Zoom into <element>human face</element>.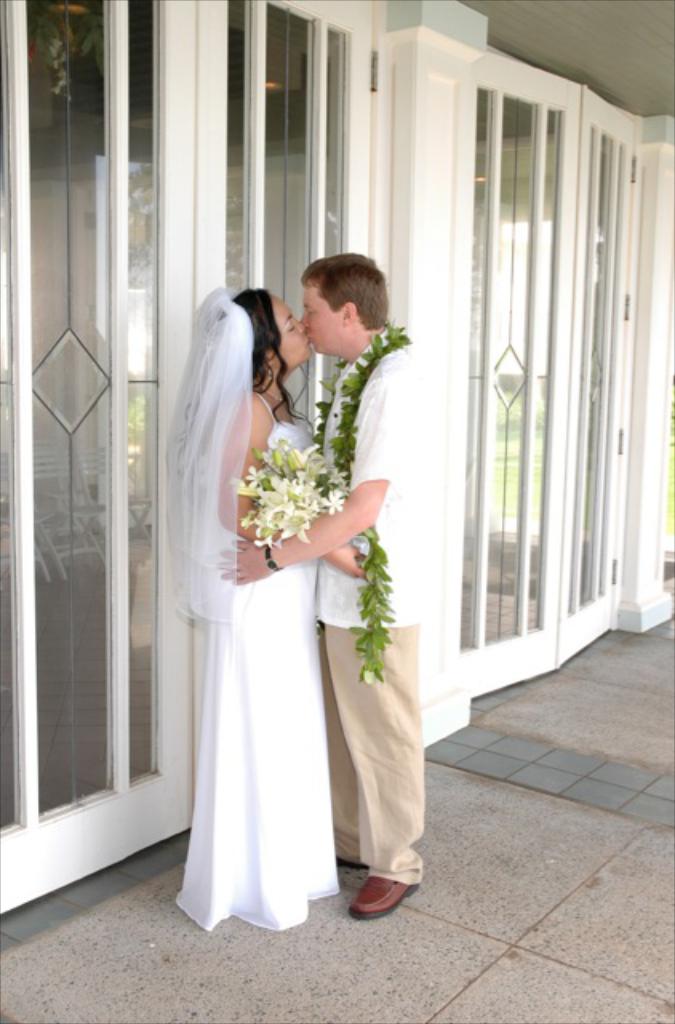
Zoom target: [left=314, top=277, right=341, bottom=347].
